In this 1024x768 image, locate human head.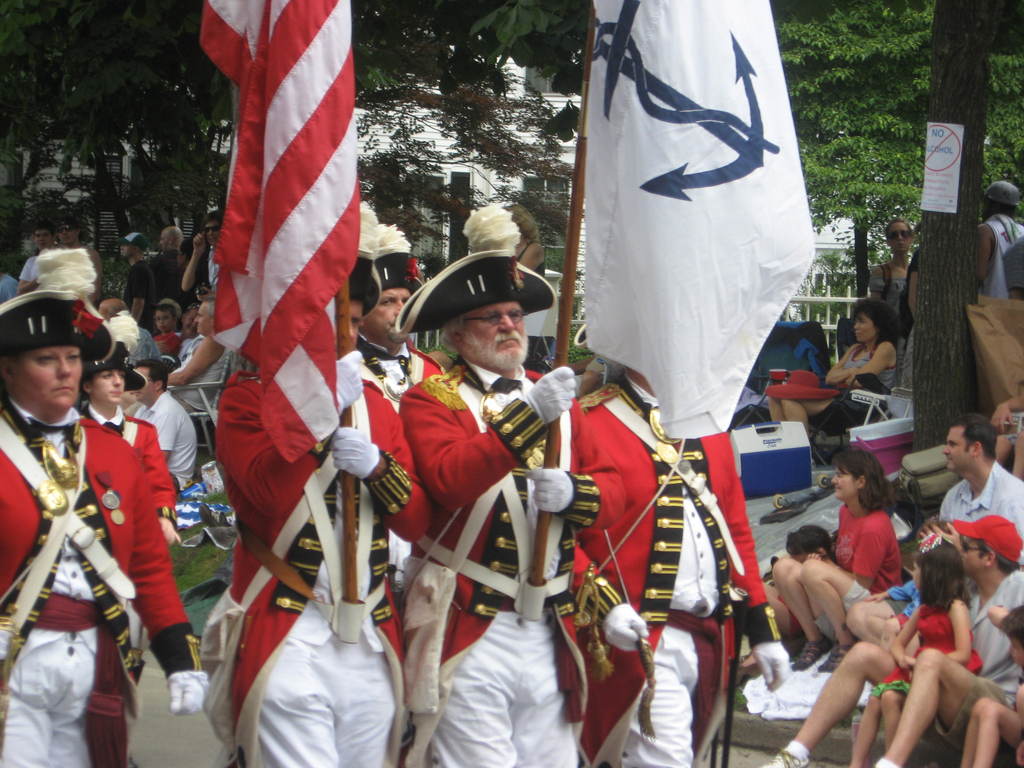
Bounding box: 778, 524, 833, 554.
